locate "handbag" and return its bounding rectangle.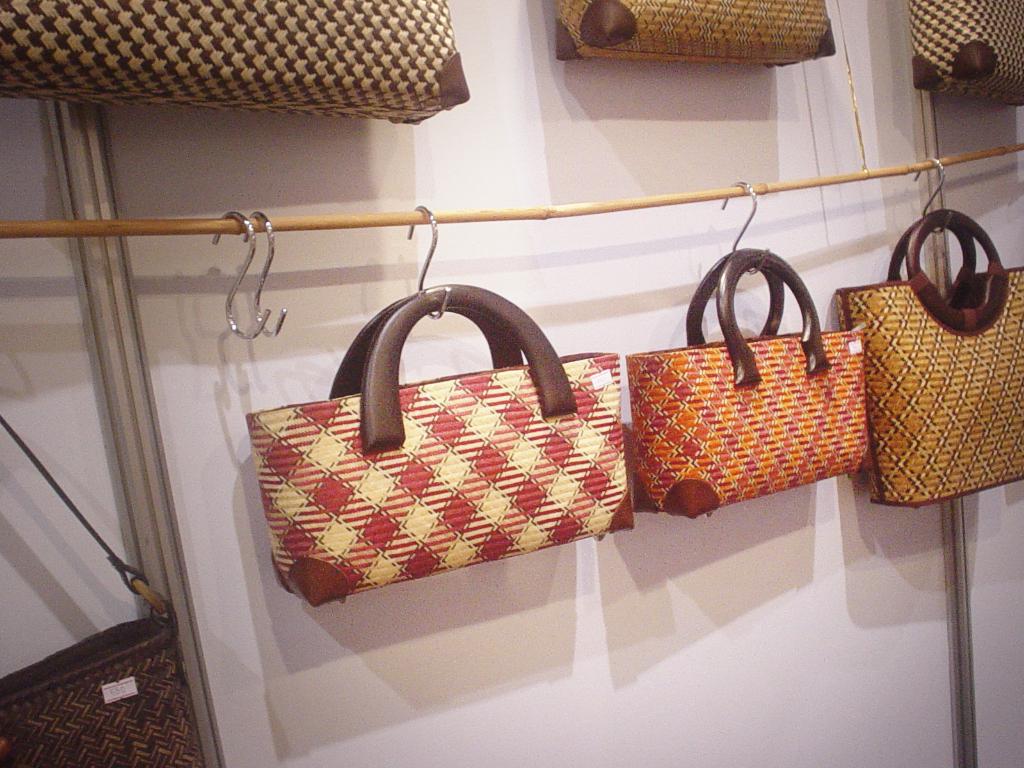
(0,0,468,127).
